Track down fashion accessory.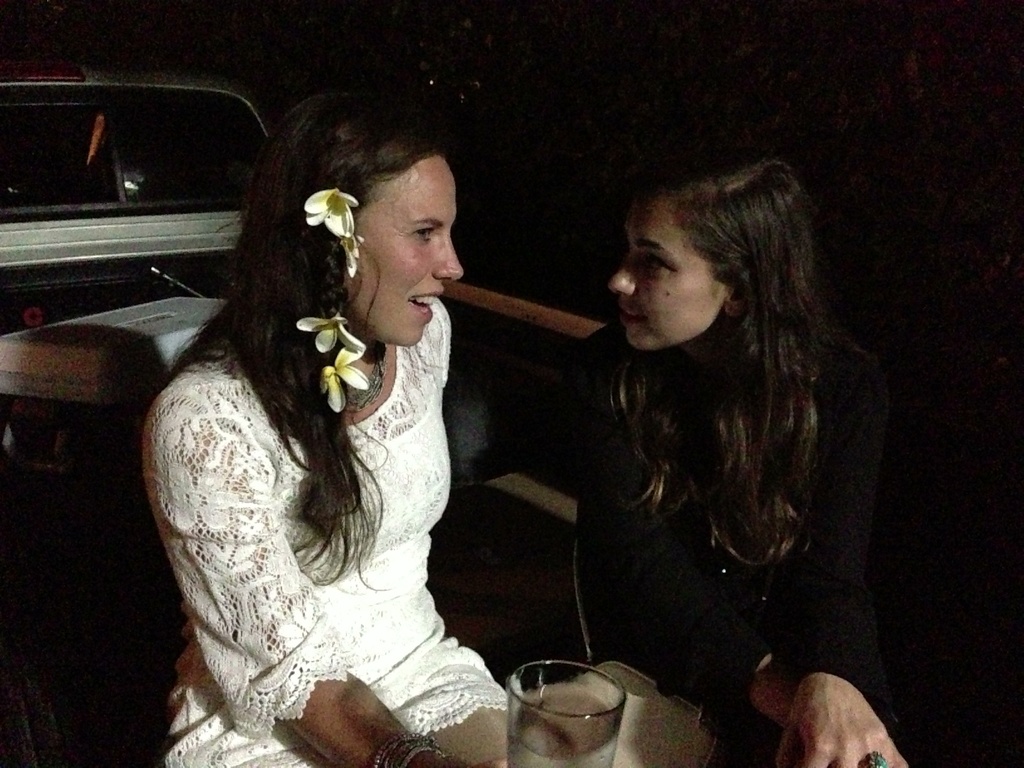
Tracked to 870/751/888/767.
